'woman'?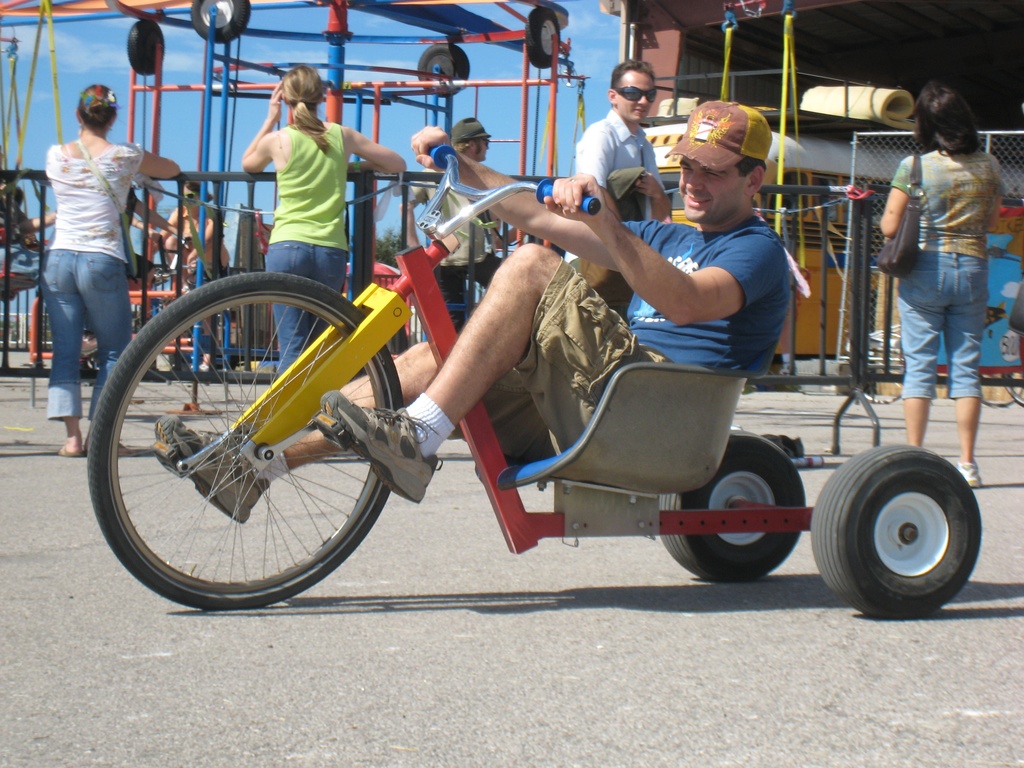
[36, 82, 182, 456]
